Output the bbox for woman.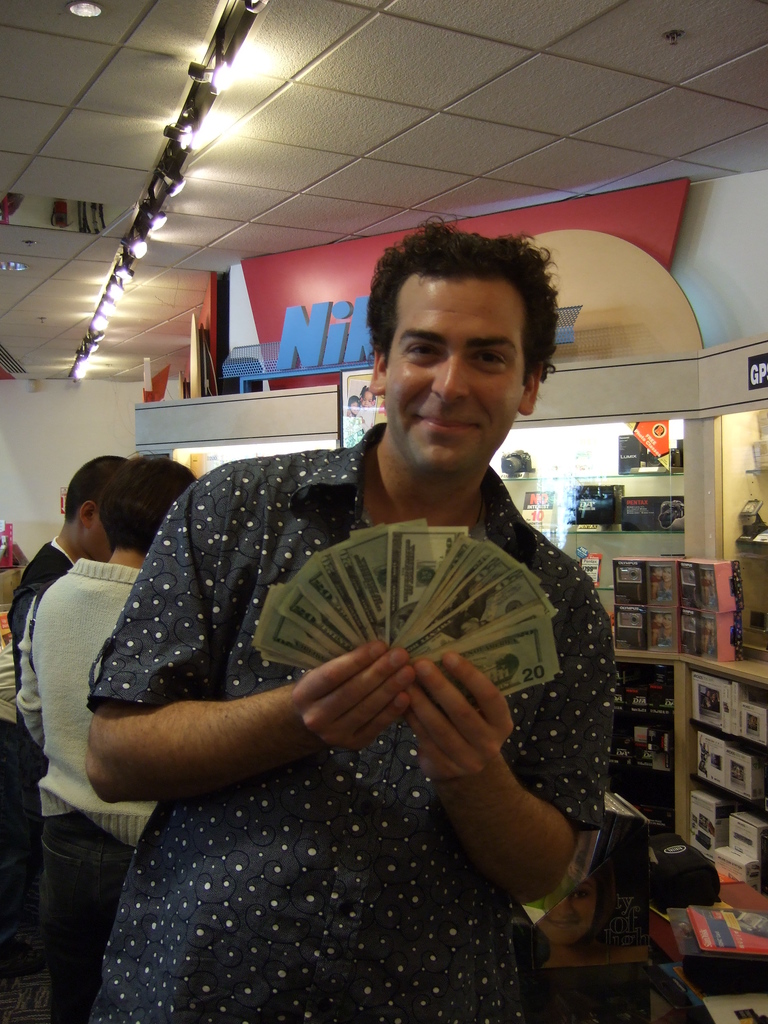
select_region(653, 565, 676, 602).
